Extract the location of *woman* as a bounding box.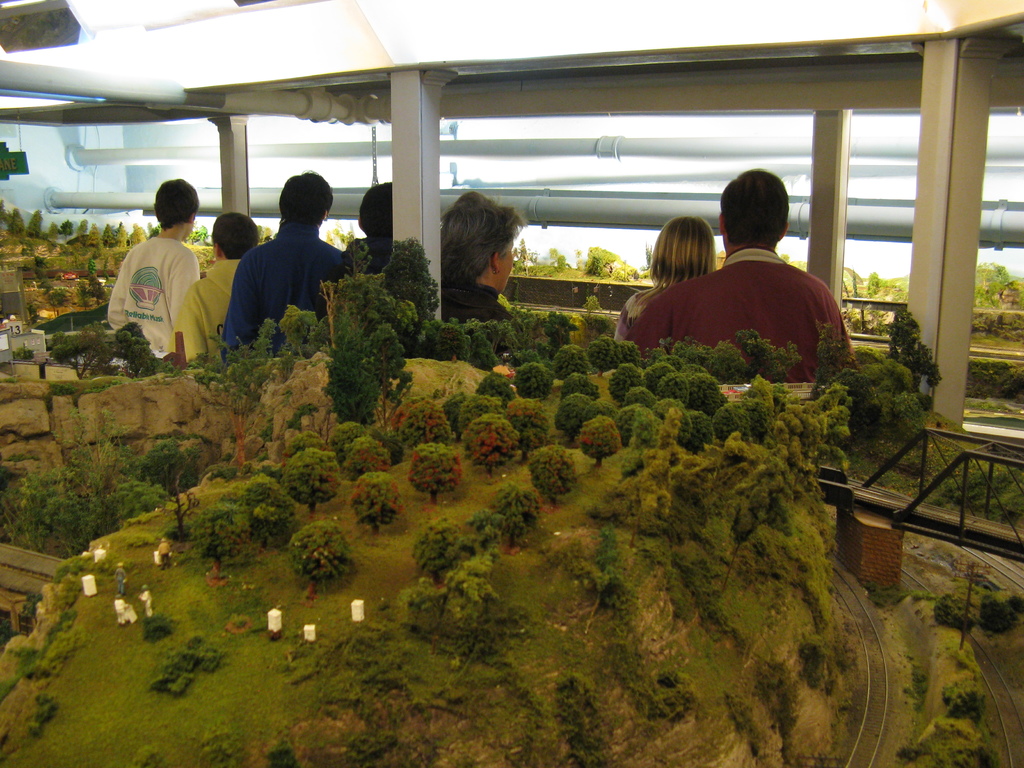
<bbox>613, 216, 716, 350</bbox>.
